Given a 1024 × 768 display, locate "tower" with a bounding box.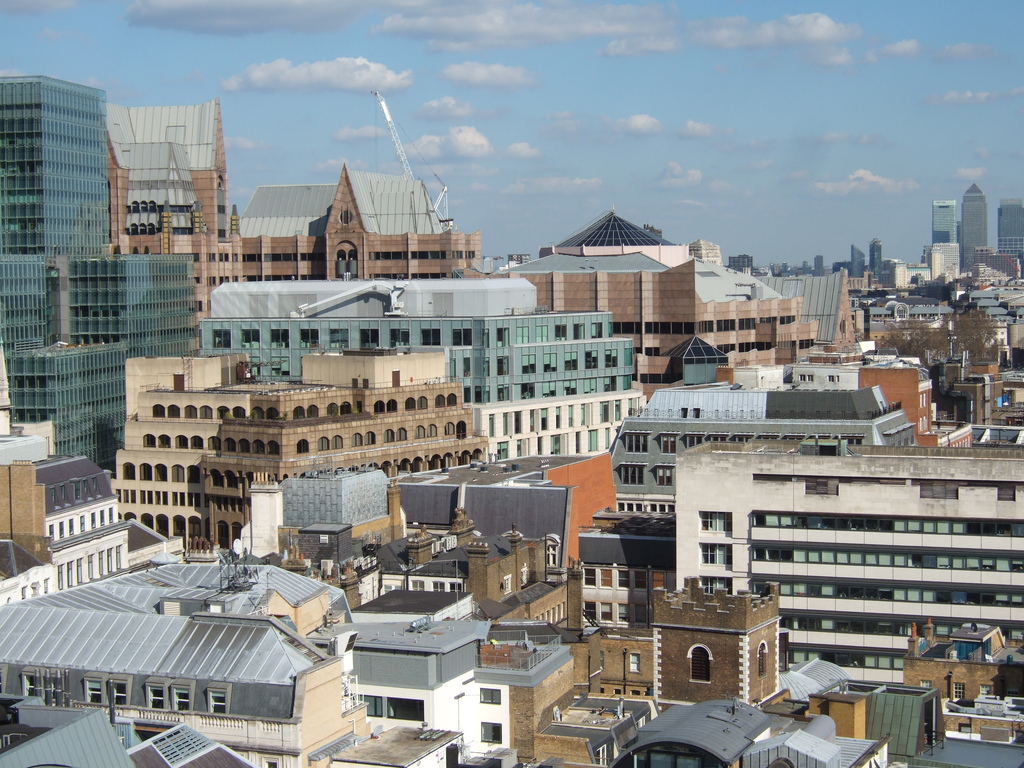
Located: bbox=[960, 185, 989, 270].
